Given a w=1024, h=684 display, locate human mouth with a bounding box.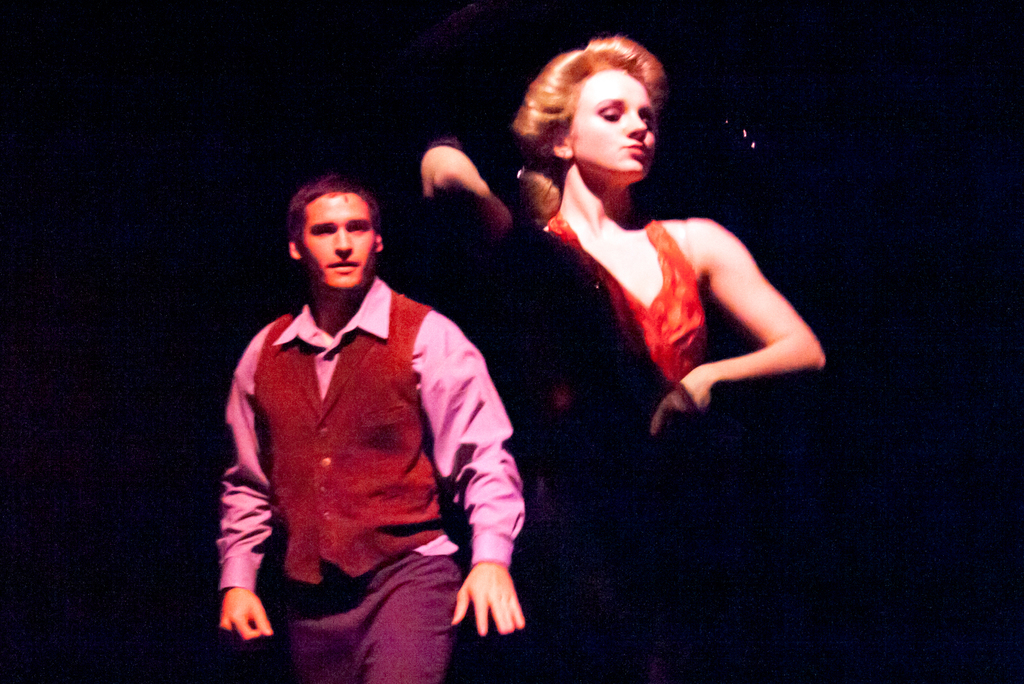
Located: (x1=618, y1=140, x2=650, y2=154).
